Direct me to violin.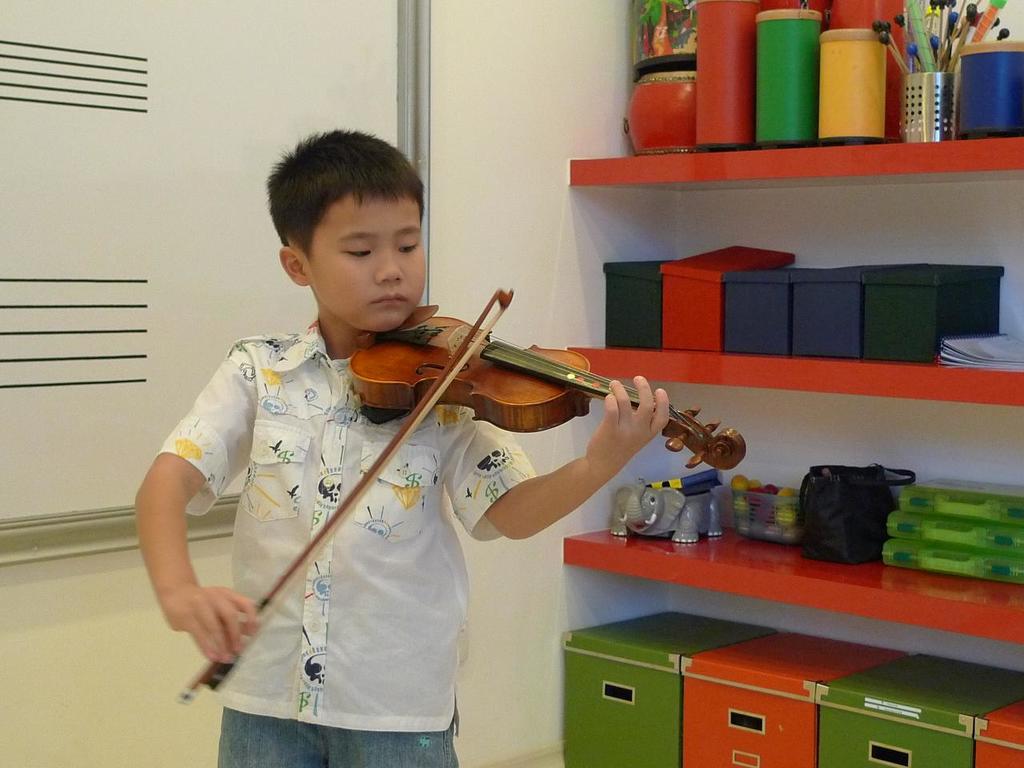
Direction: bbox=(141, 246, 698, 658).
